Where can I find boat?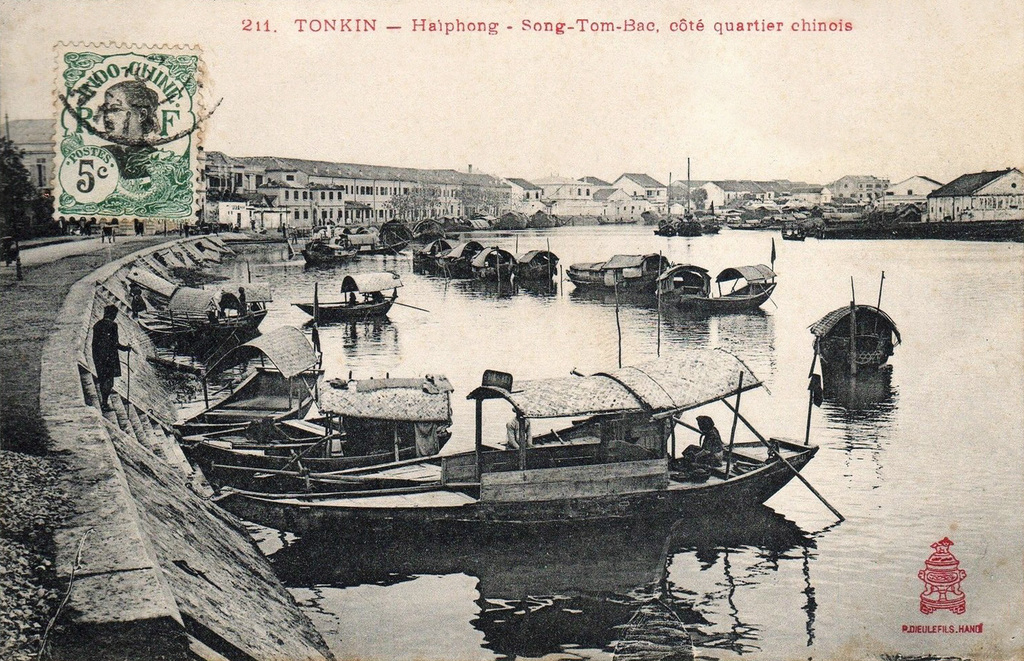
You can find it at box(422, 240, 450, 269).
